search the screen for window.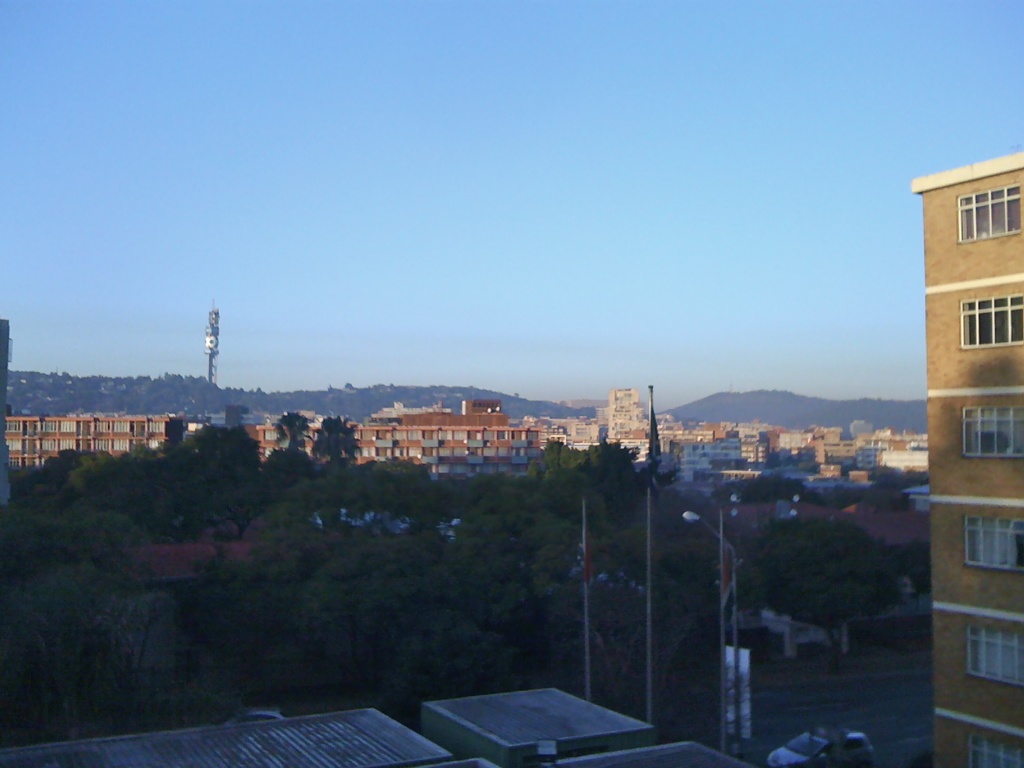
Found at [x1=480, y1=431, x2=496, y2=442].
